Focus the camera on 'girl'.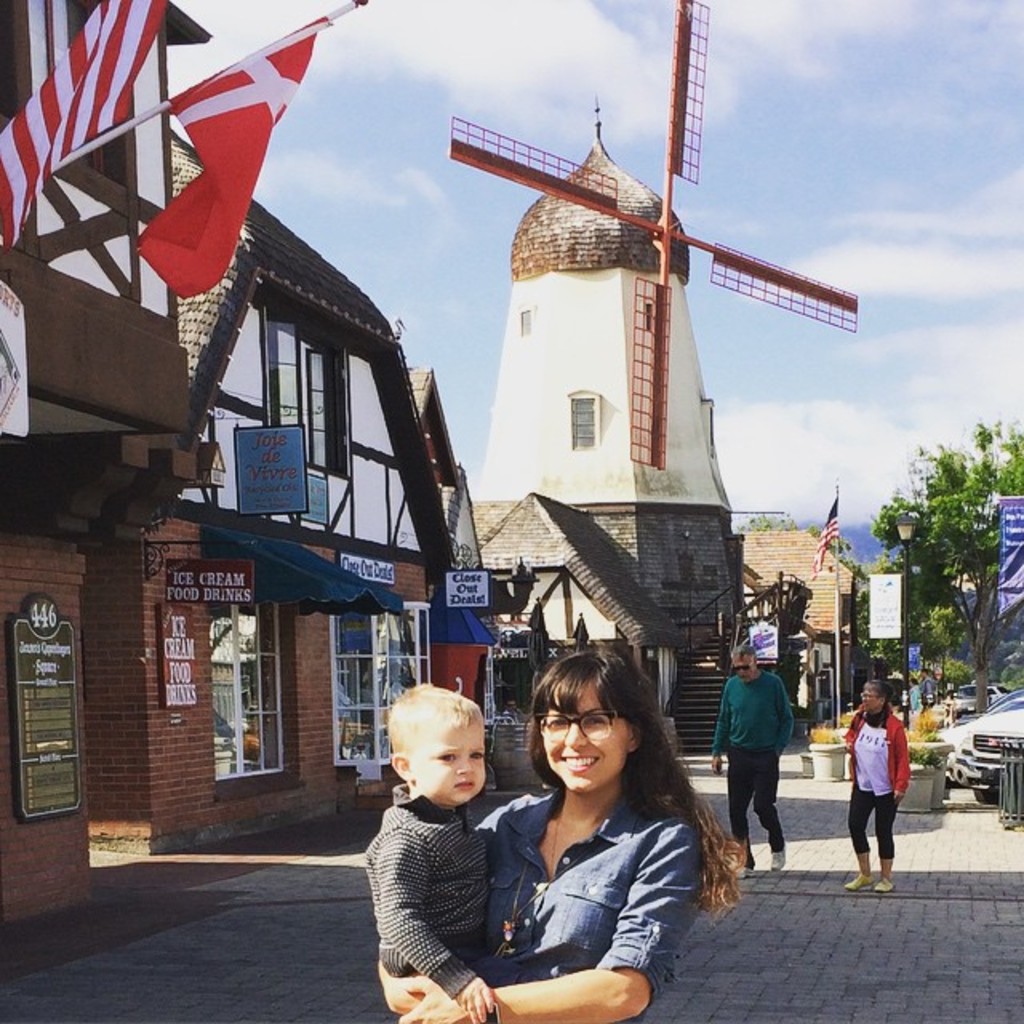
Focus region: bbox=(374, 651, 762, 1022).
